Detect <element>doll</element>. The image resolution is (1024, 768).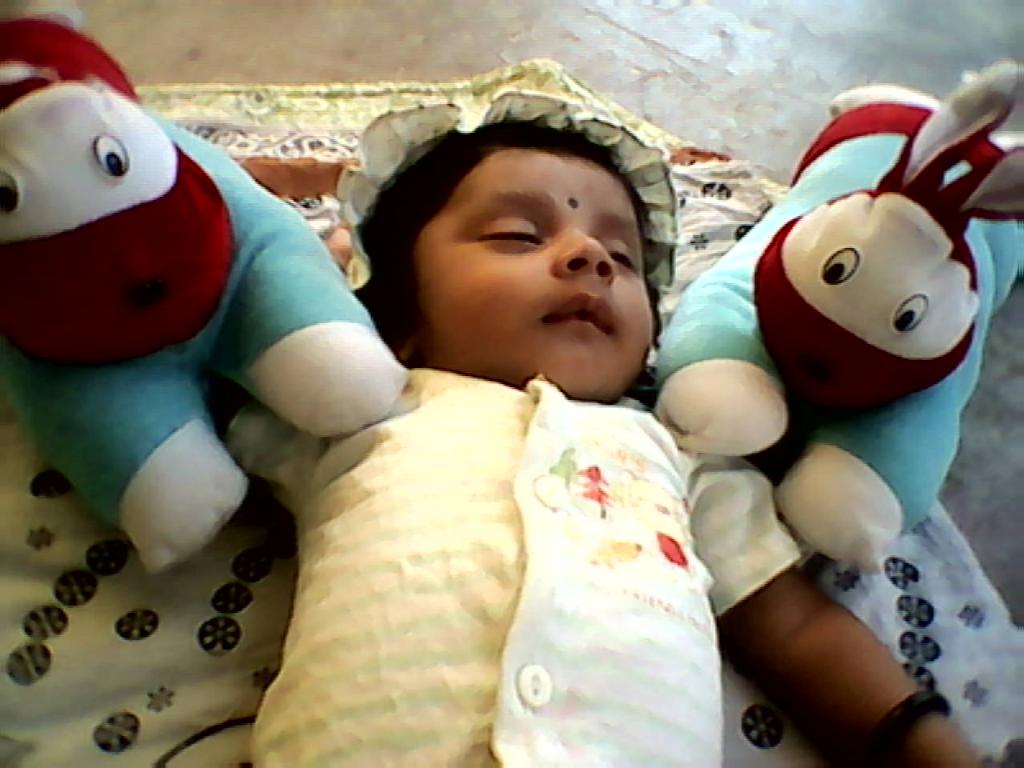
{"x1": 0, "y1": 0, "x2": 416, "y2": 586}.
